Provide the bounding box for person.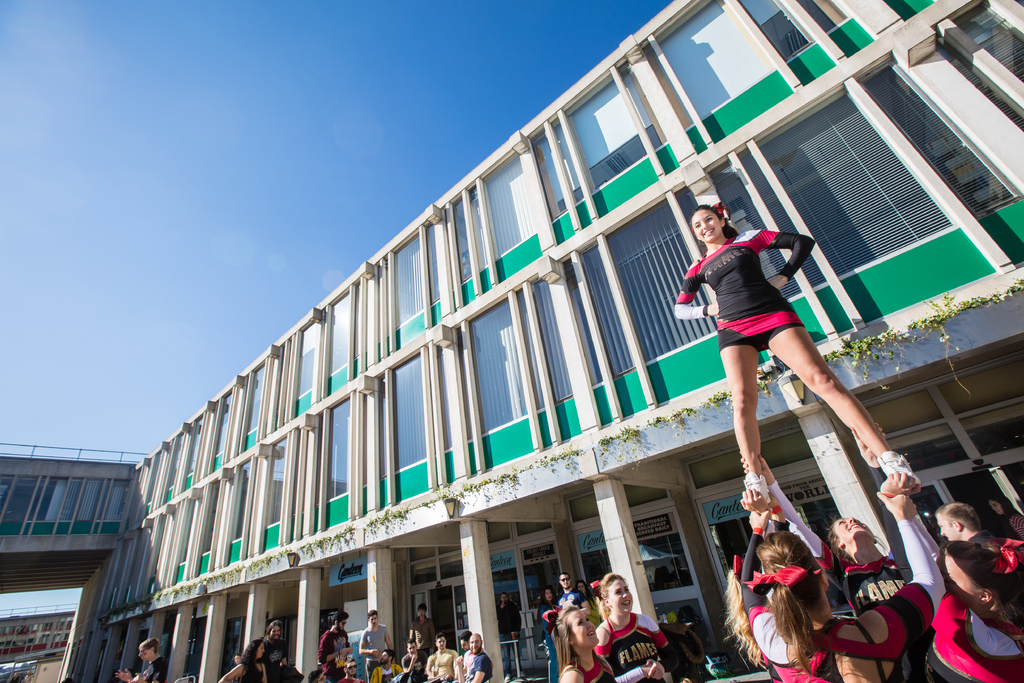
[927,541,1023,682].
